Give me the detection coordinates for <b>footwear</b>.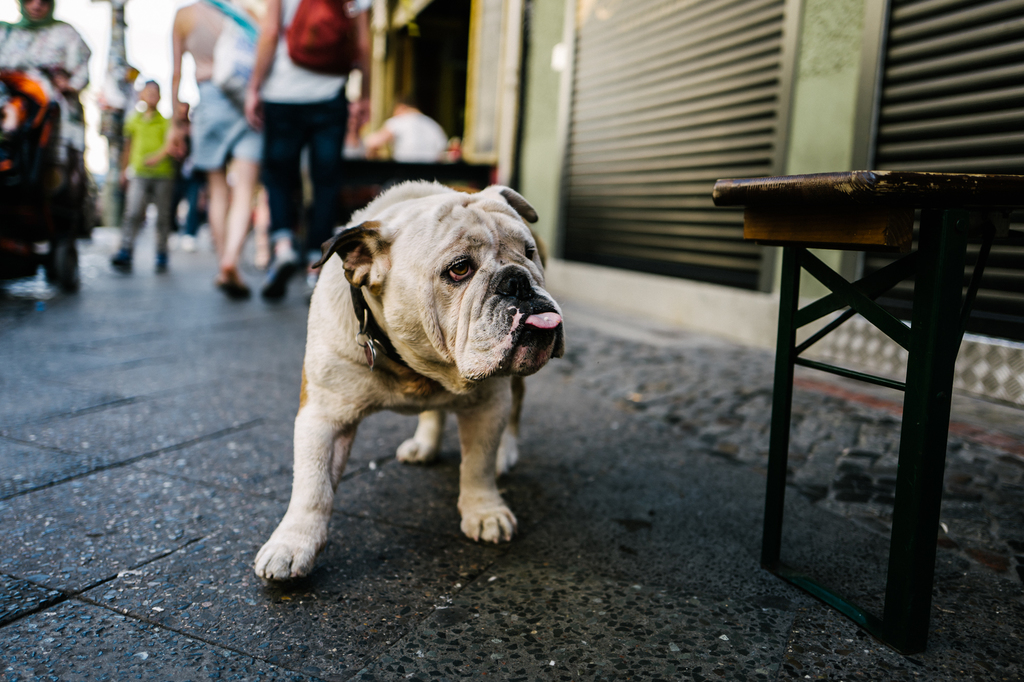
x1=155 y1=253 x2=169 y2=273.
